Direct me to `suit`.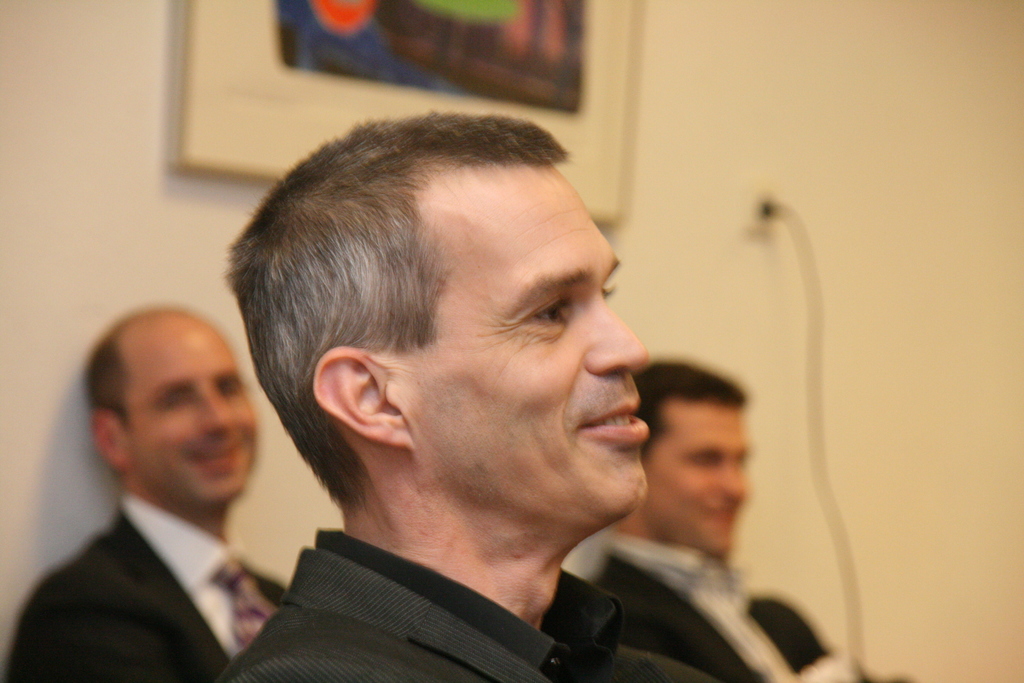
Direction: <bbox>217, 528, 721, 682</bbox>.
